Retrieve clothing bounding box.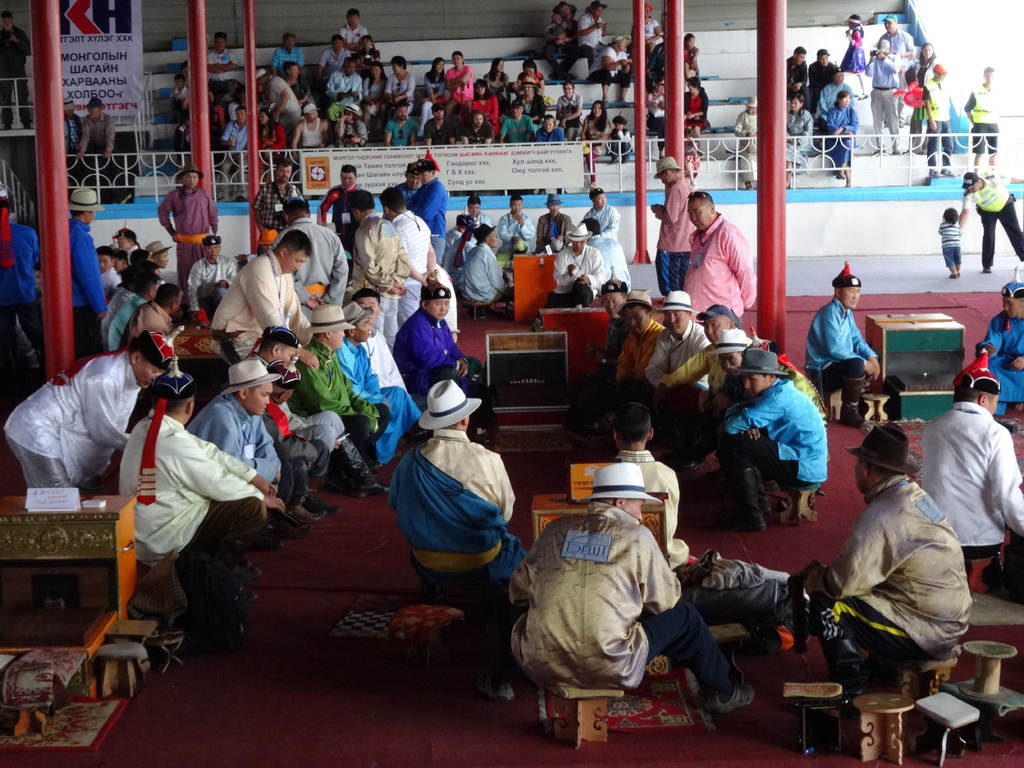
Bounding box: box(659, 331, 719, 457).
